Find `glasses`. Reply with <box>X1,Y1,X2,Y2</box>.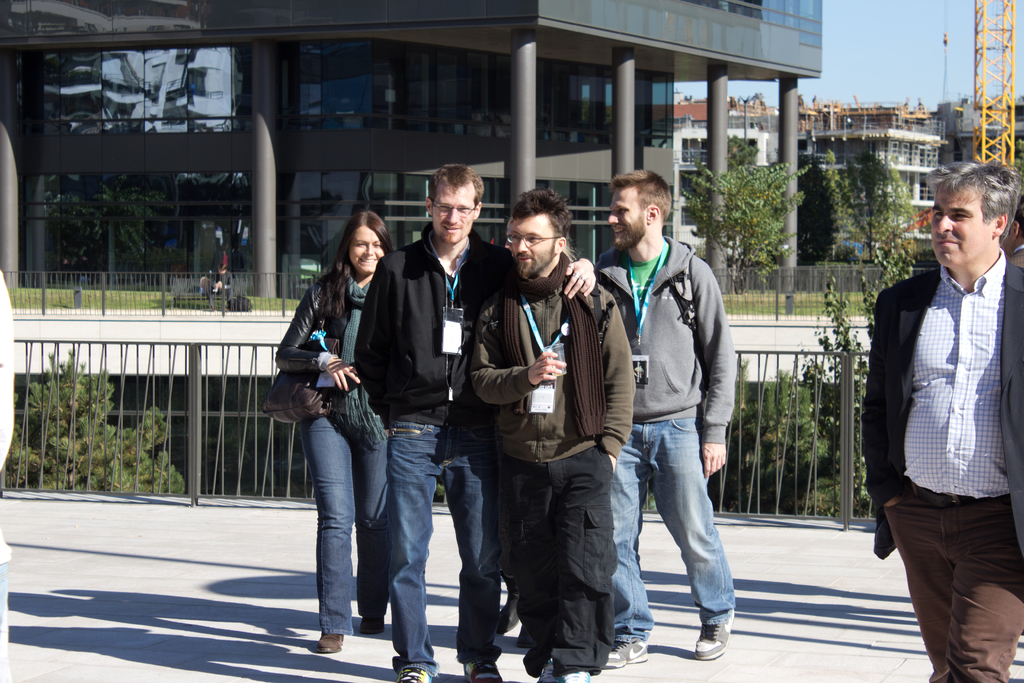
<box>435,204,476,217</box>.
